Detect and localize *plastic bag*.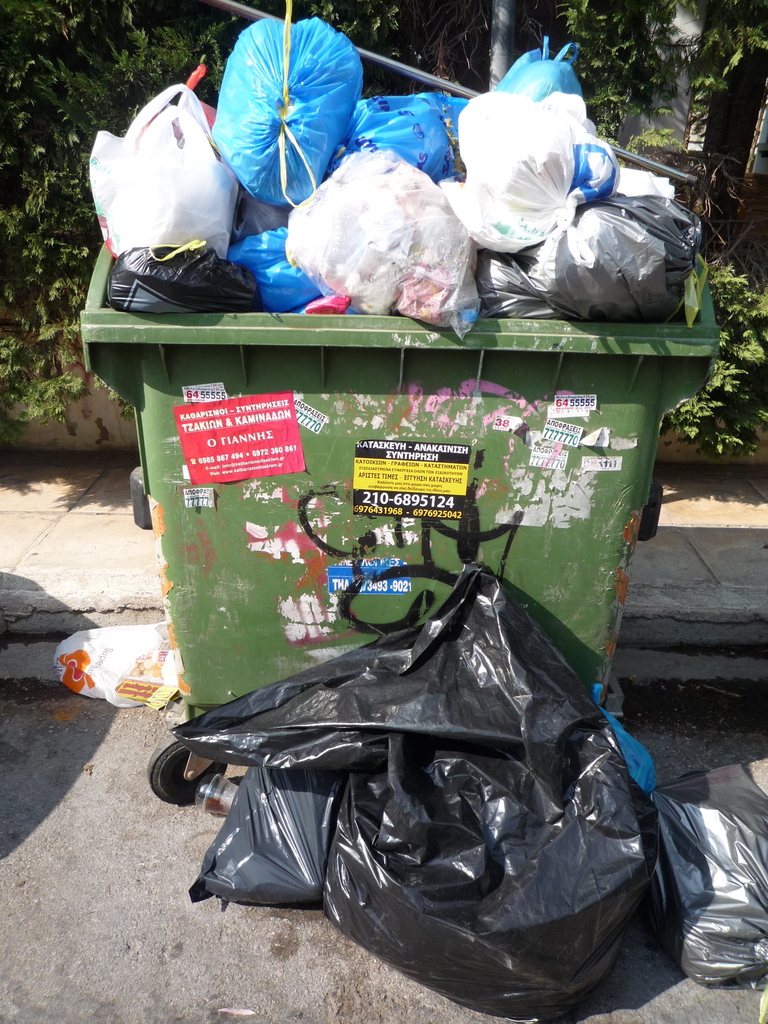
Localized at detection(239, 223, 318, 309).
